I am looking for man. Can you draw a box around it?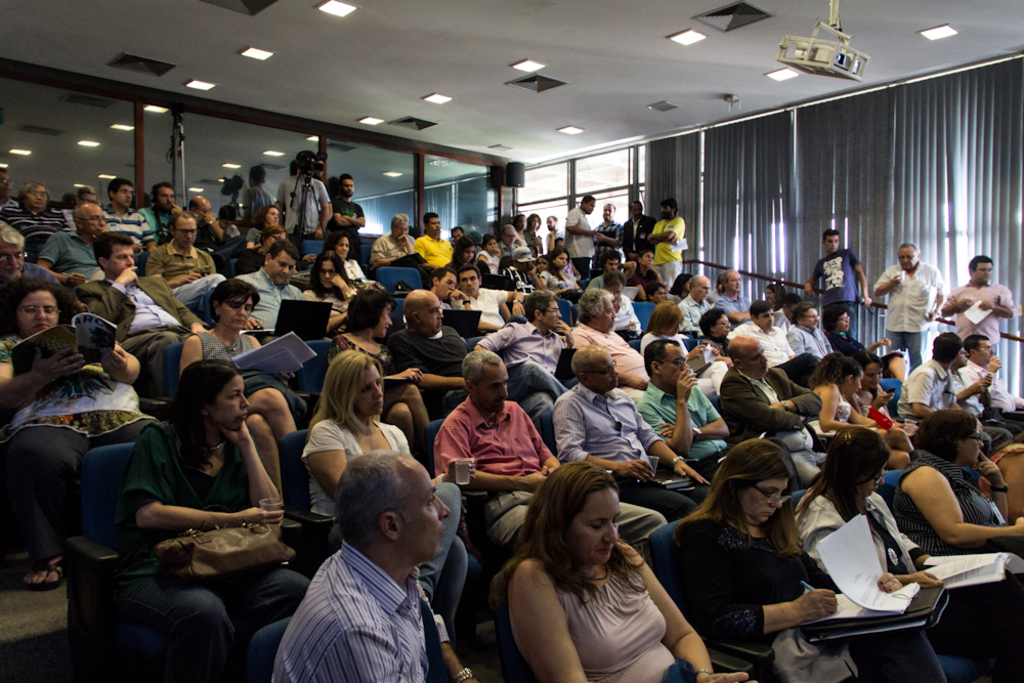
Sure, the bounding box is x1=40 y1=203 x2=110 y2=278.
